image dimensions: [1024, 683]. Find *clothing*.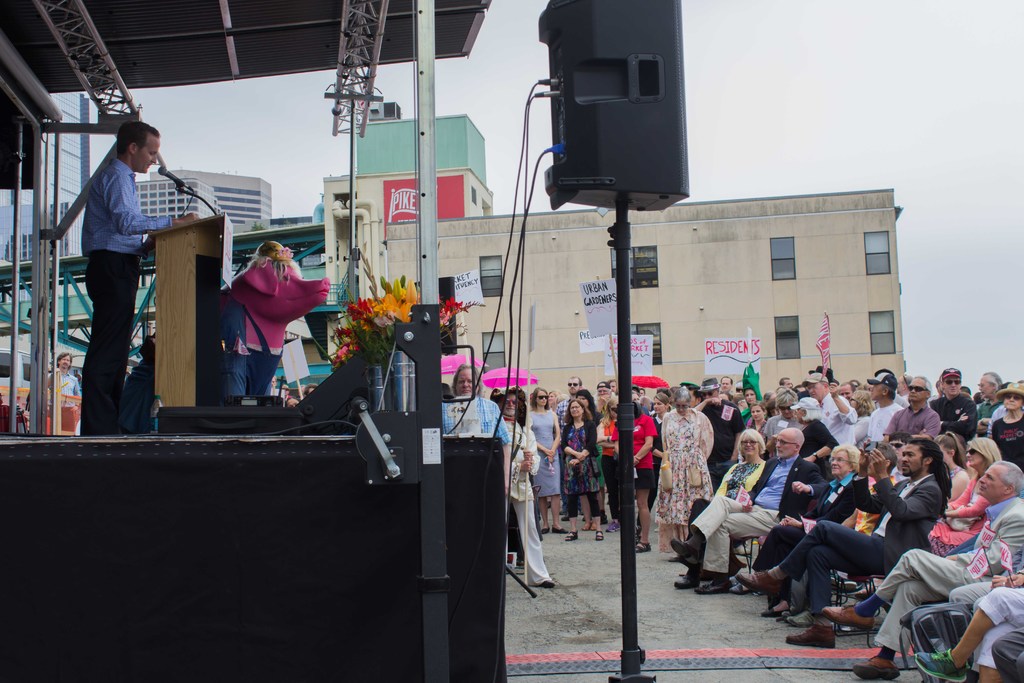
region(620, 400, 659, 516).
